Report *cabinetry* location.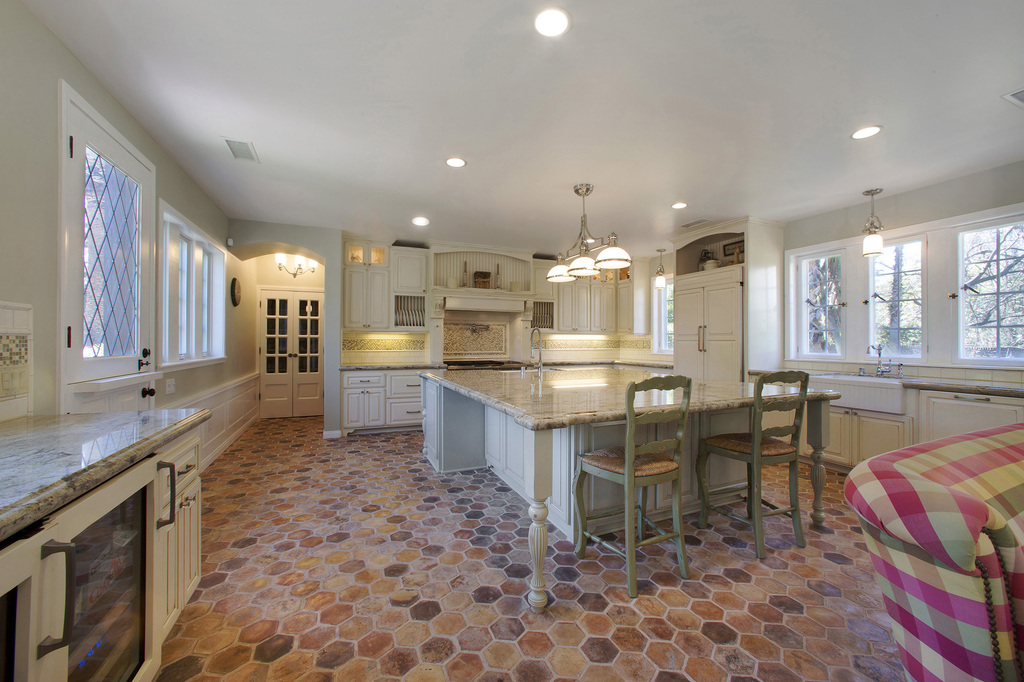
Report: x1=778, y1=385, x2=1023, y2=470.
